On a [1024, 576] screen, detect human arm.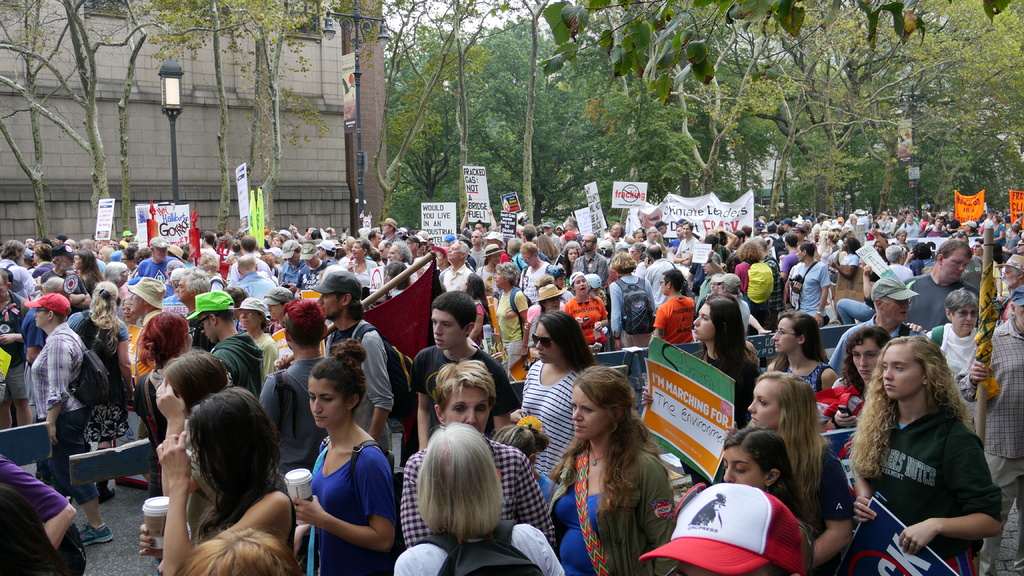
region(458, 206, 474, 240).
